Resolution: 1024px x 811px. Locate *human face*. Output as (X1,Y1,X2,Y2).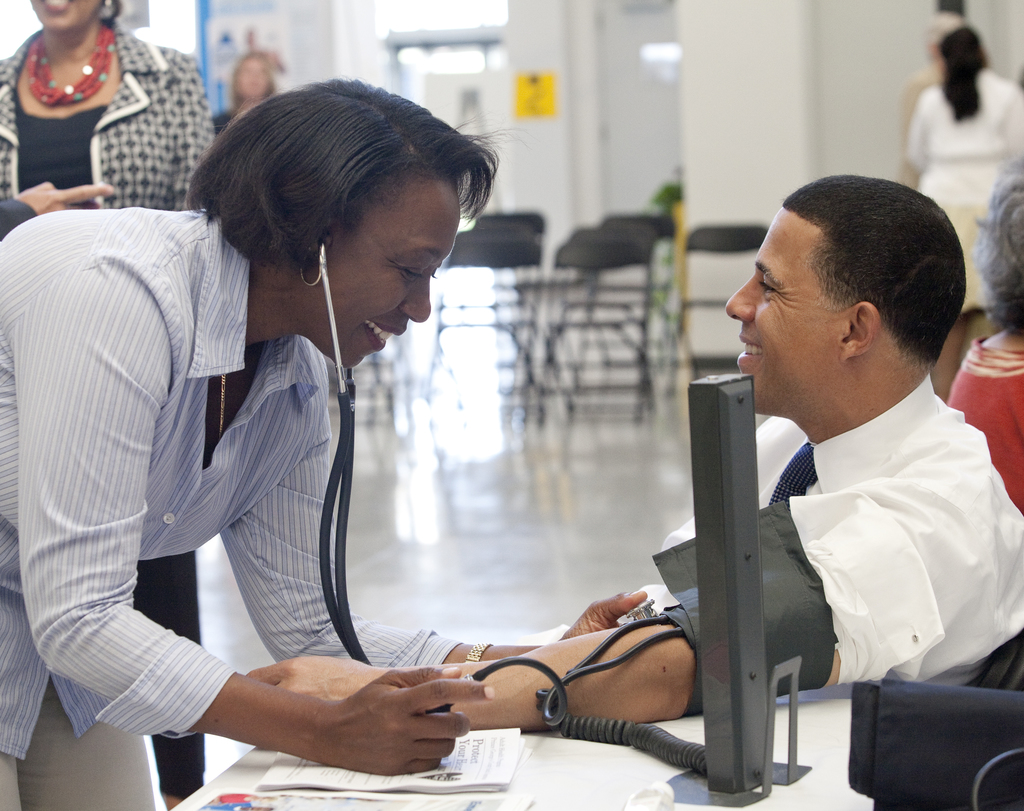
(726,200,842,409).
